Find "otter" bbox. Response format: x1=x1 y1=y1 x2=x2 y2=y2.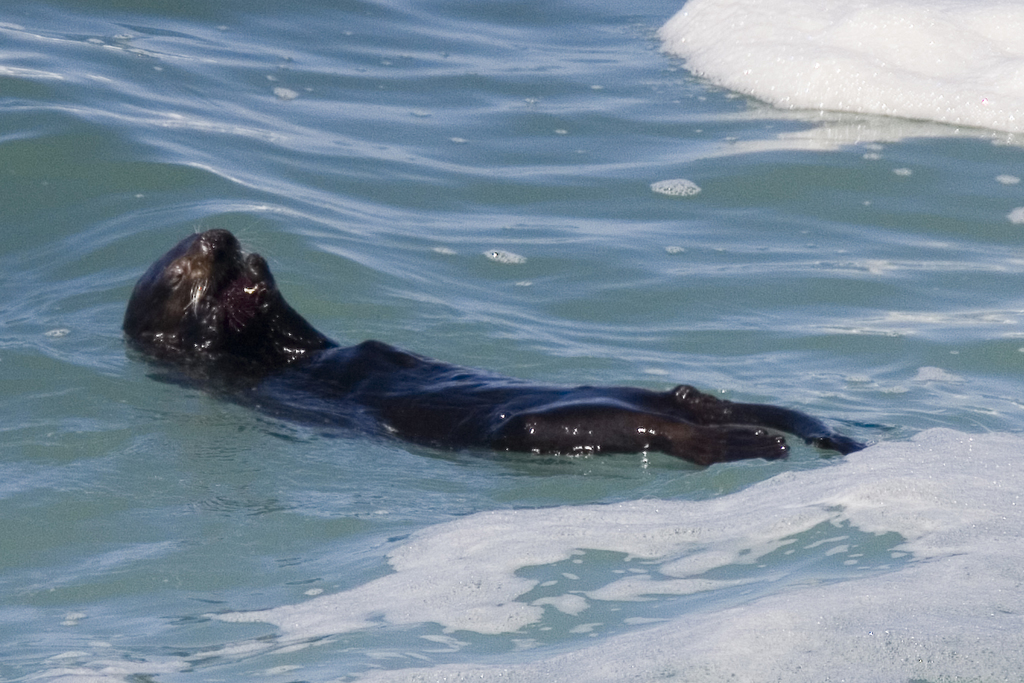
x1=125 y1=221 x2=826 y2=472.
